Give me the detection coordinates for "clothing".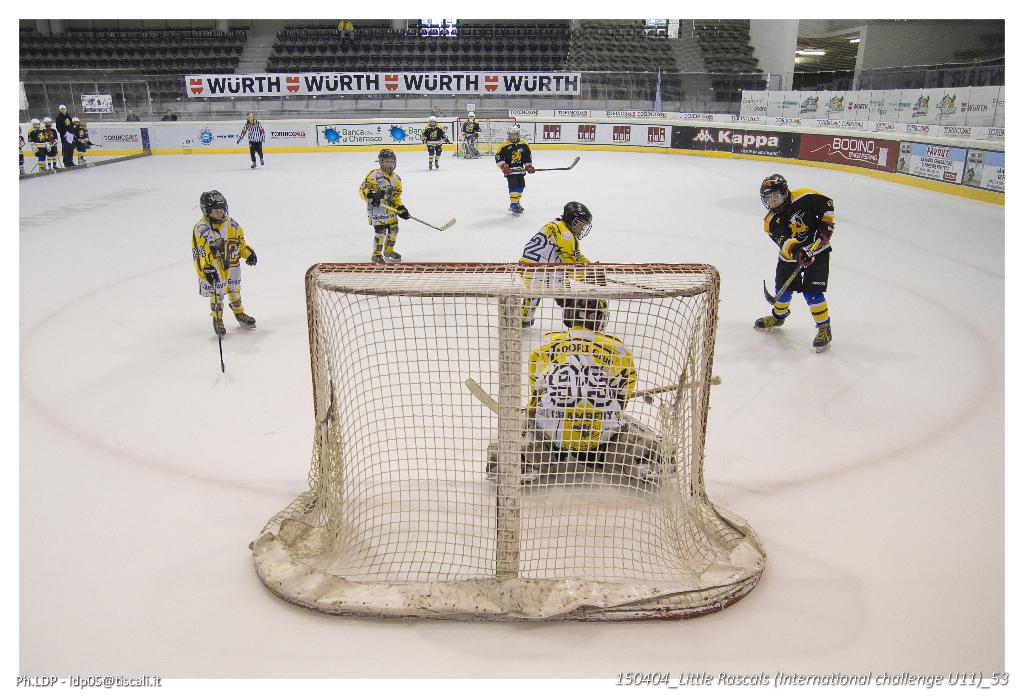
[left=460, top=118, right=480, bottom=152].
